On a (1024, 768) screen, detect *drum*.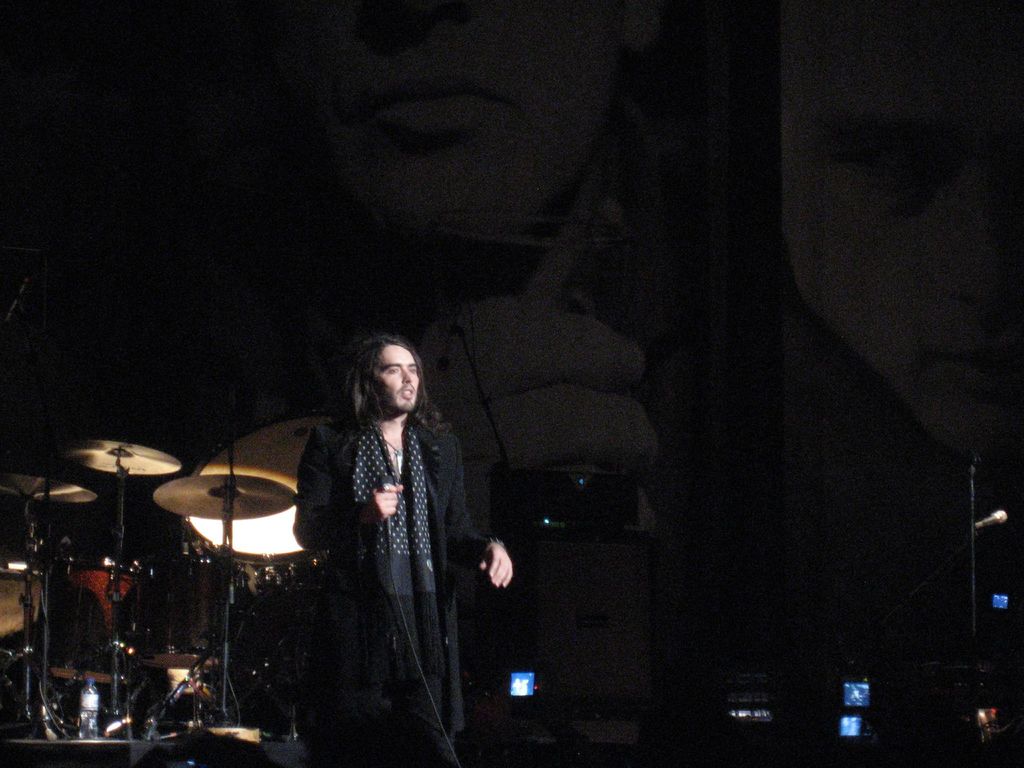
box(47, 560, 141, 691).
